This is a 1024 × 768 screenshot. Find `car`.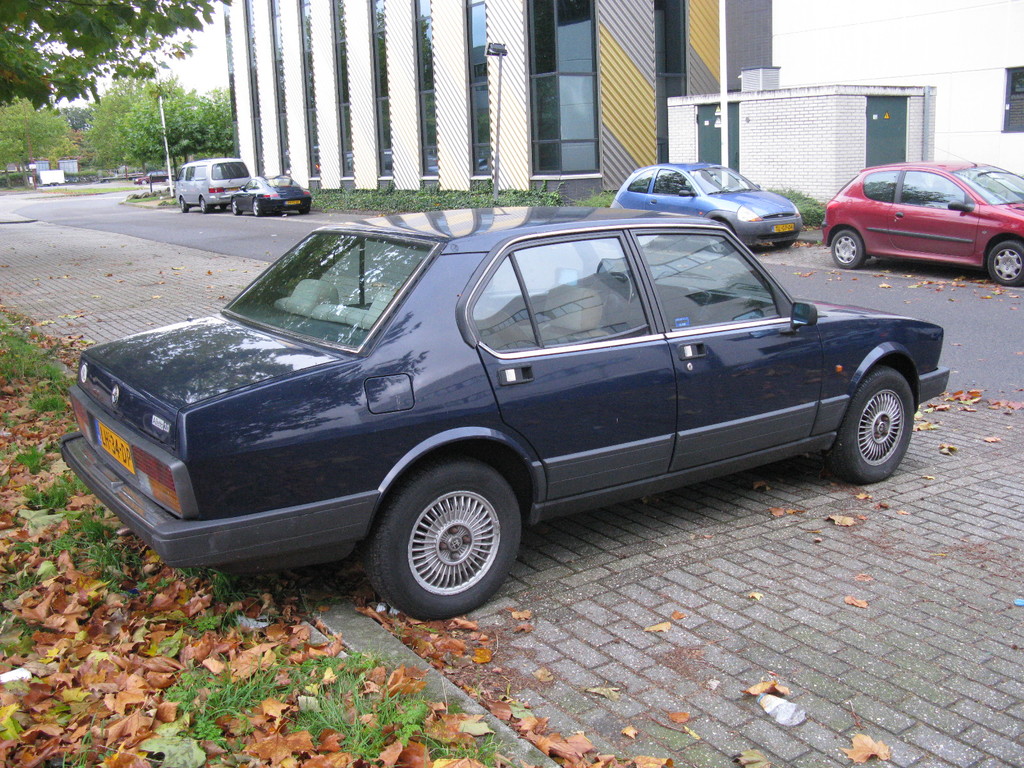
Bounding box: {"x1": 138, "y1": 172, "x2": 172, "y2": 182}.
